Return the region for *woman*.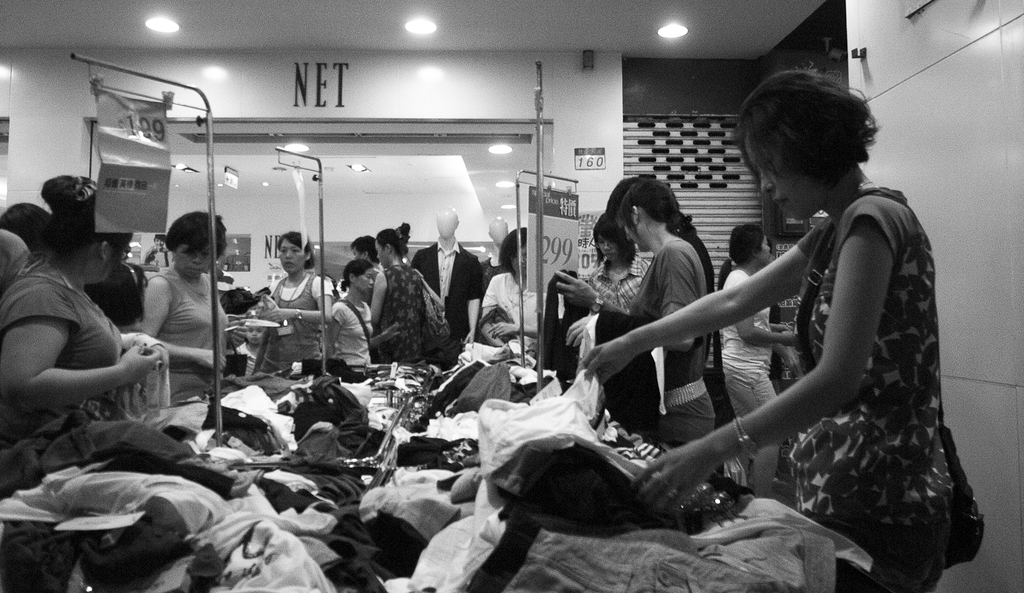
[left=257, top=231, right=334, bottom=374].
